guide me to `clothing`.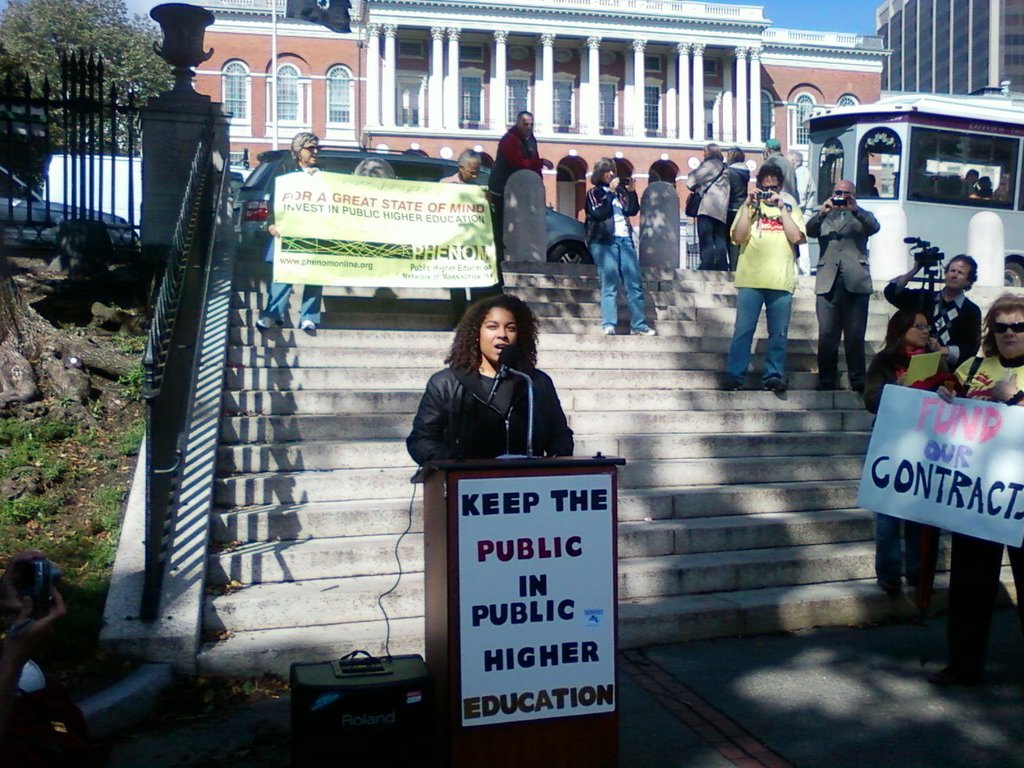
Guidance: 683:159:729:269.
